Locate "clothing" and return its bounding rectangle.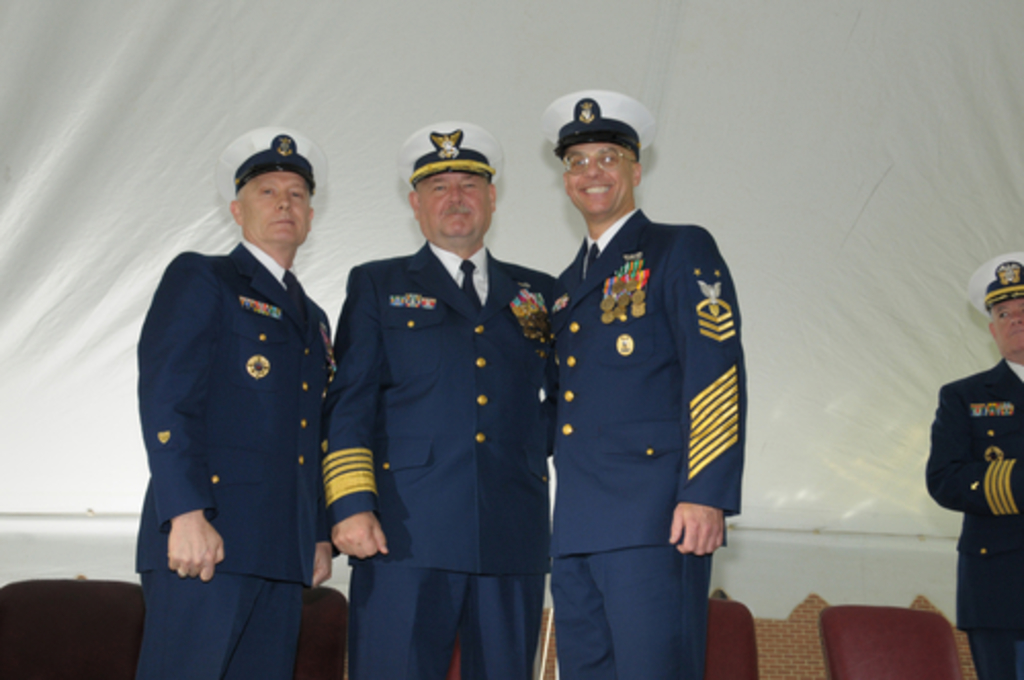
<region>137, 238, 336, 678</region>.
